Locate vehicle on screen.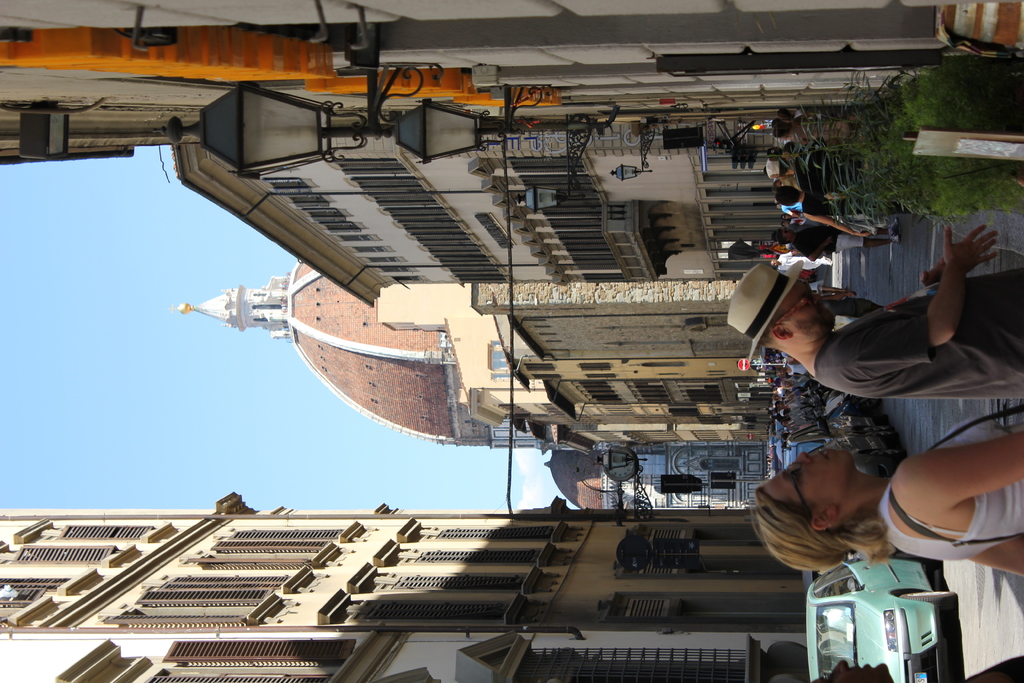
On screen at [801,558,954,679].
